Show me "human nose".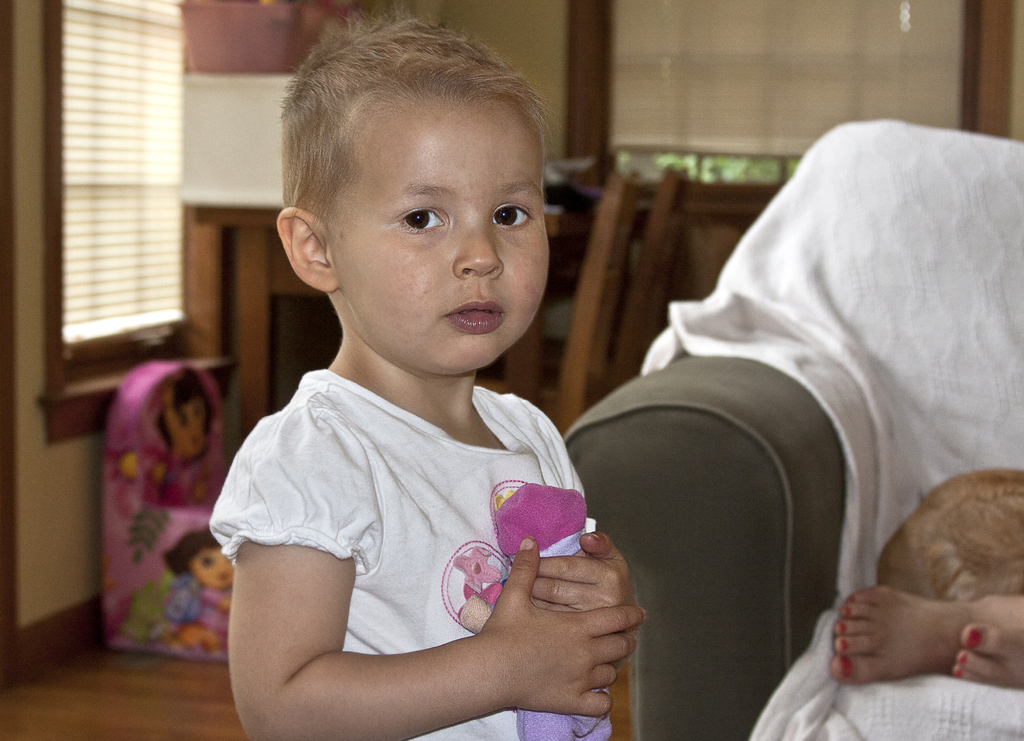
"human nose" is here: rect(451, 214, 501, 281).
